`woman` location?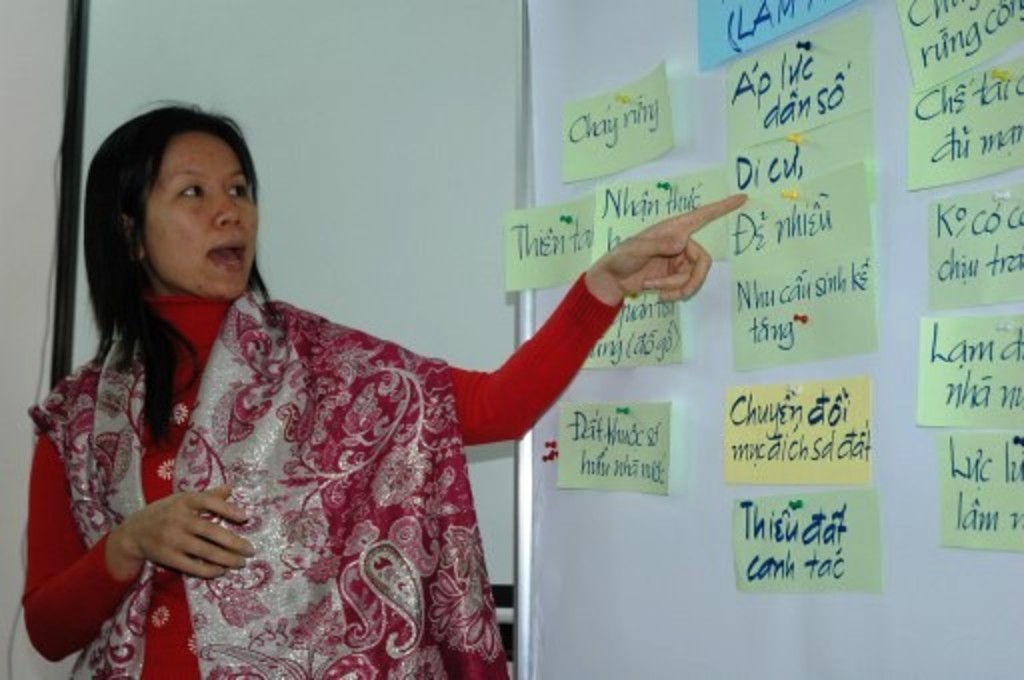
80, 132, 638, 679
